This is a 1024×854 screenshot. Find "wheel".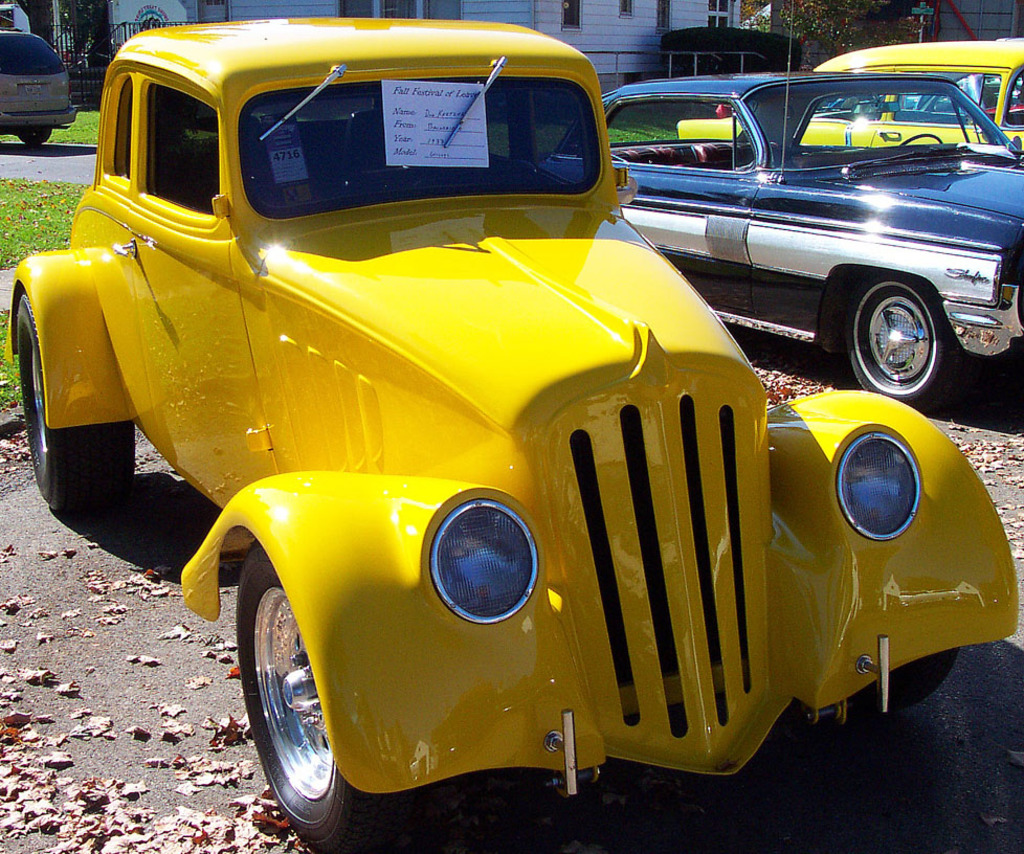
Bounding box: pyautogui.locateOnScreen(843, 274, 962, 412).
